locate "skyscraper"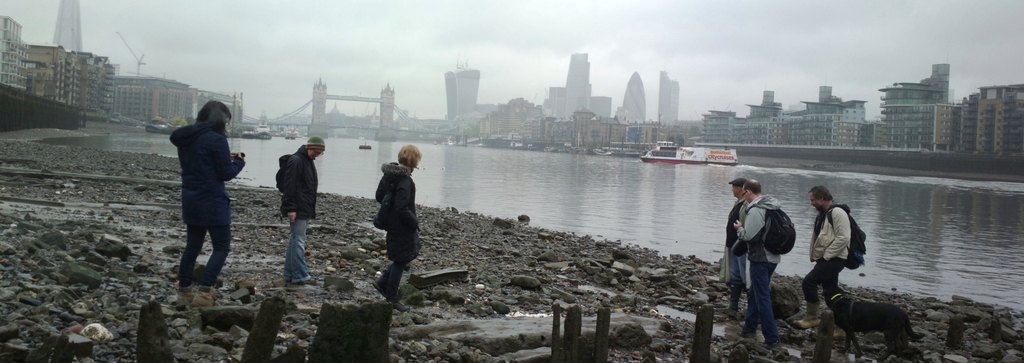
x1=23 y1=37 x2=73 y2=107
